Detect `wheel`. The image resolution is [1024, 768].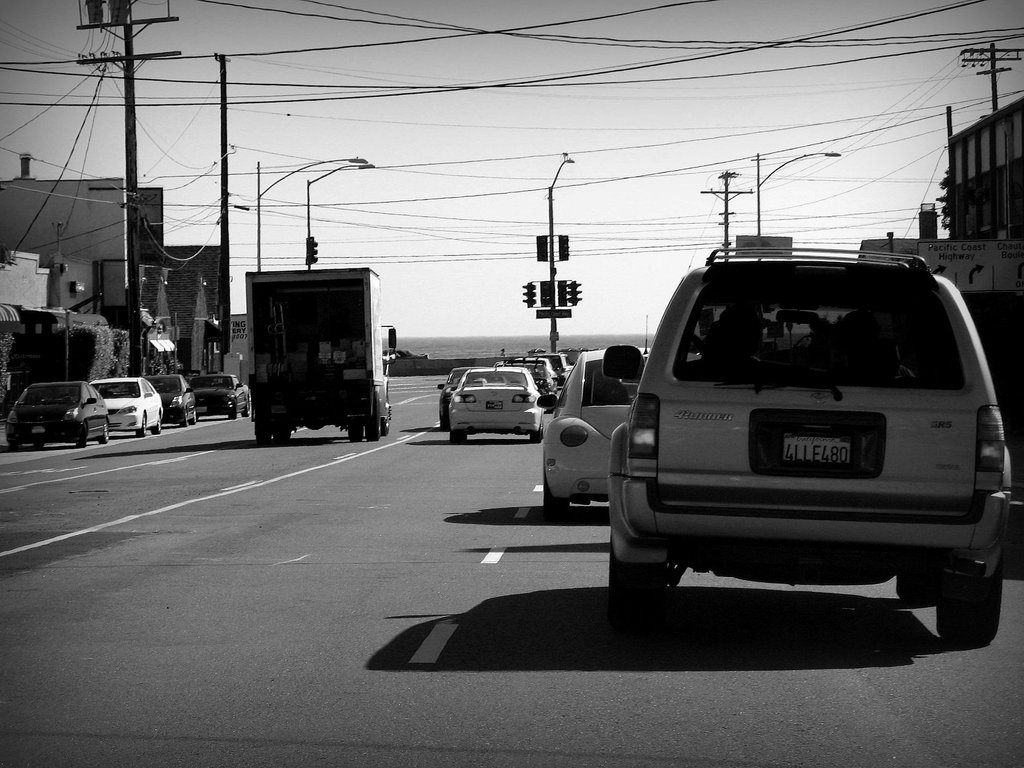
{"x1": 189, "y1": 408, "x2": 196, "y2": 424}.
